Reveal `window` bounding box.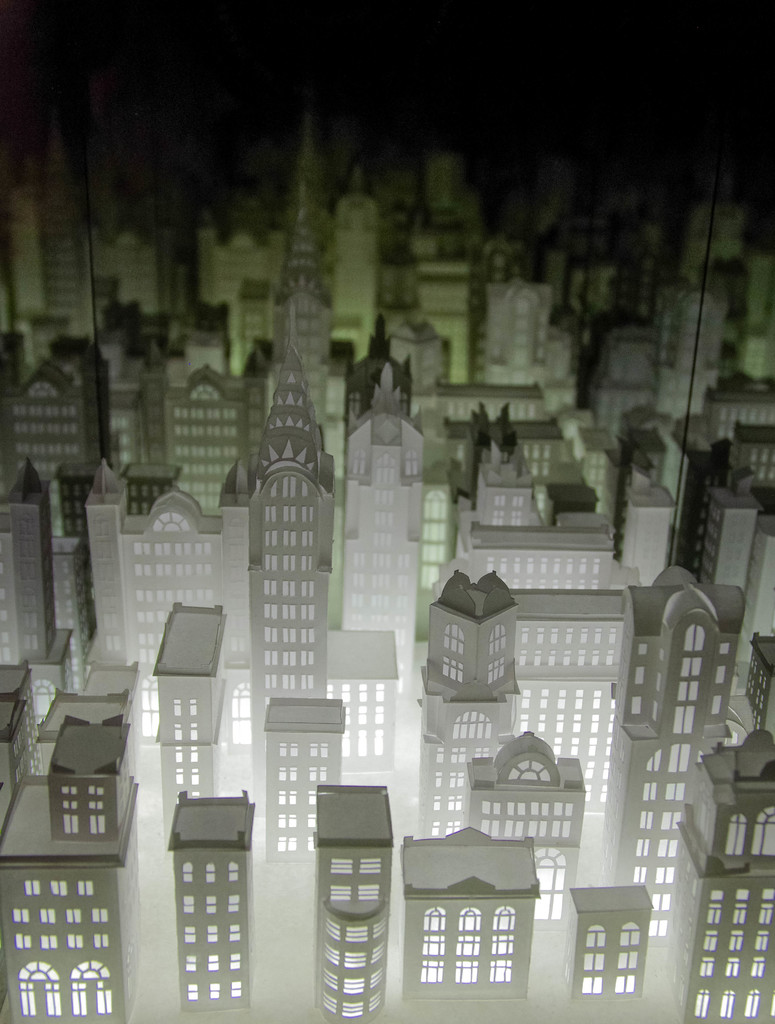
Revealed: 261/602/275/620.
